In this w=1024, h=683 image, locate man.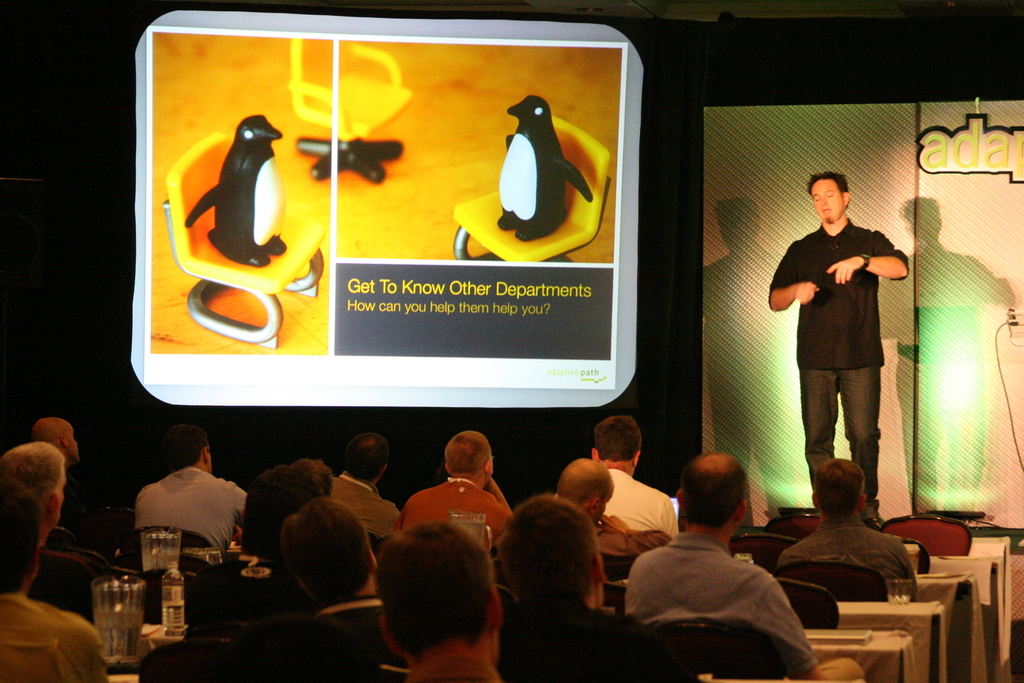
Bounding box: 327:425:396:539.
